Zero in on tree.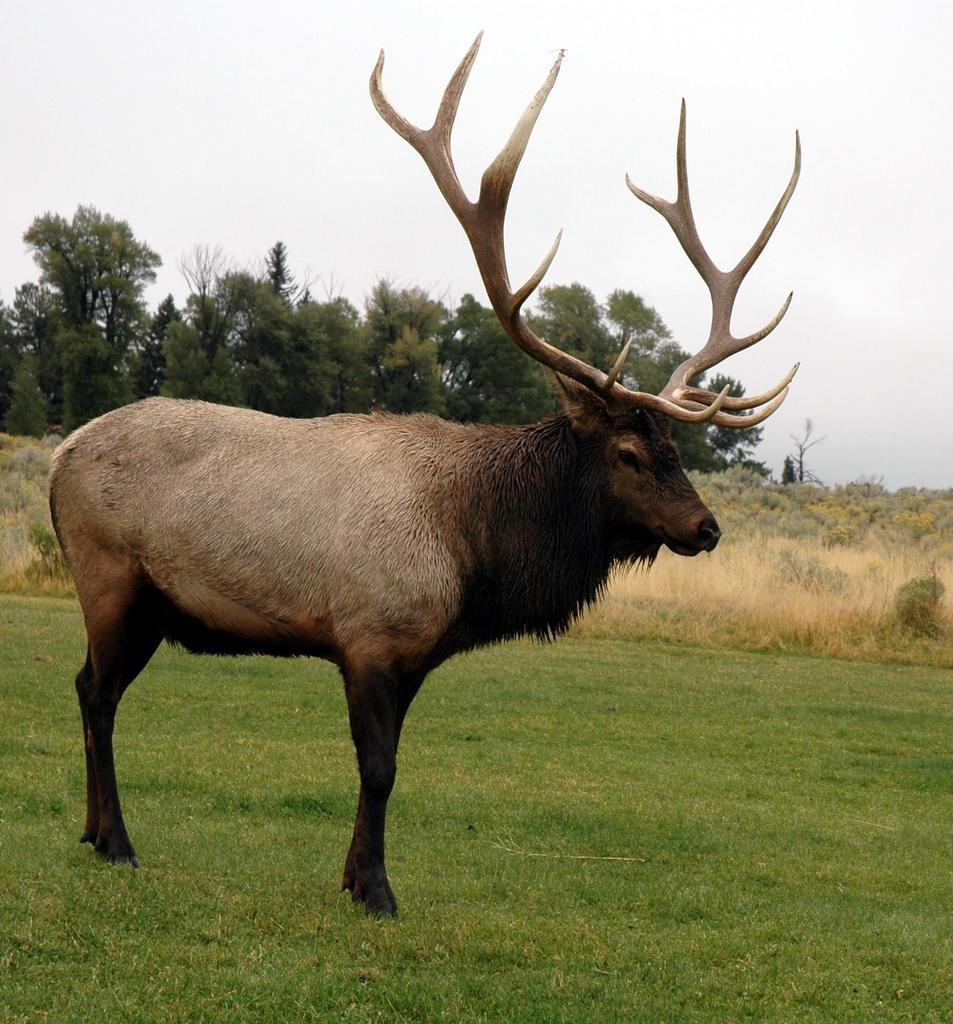
Zeroed in: [x1=372, y1=318, x2=452, y2=409].
